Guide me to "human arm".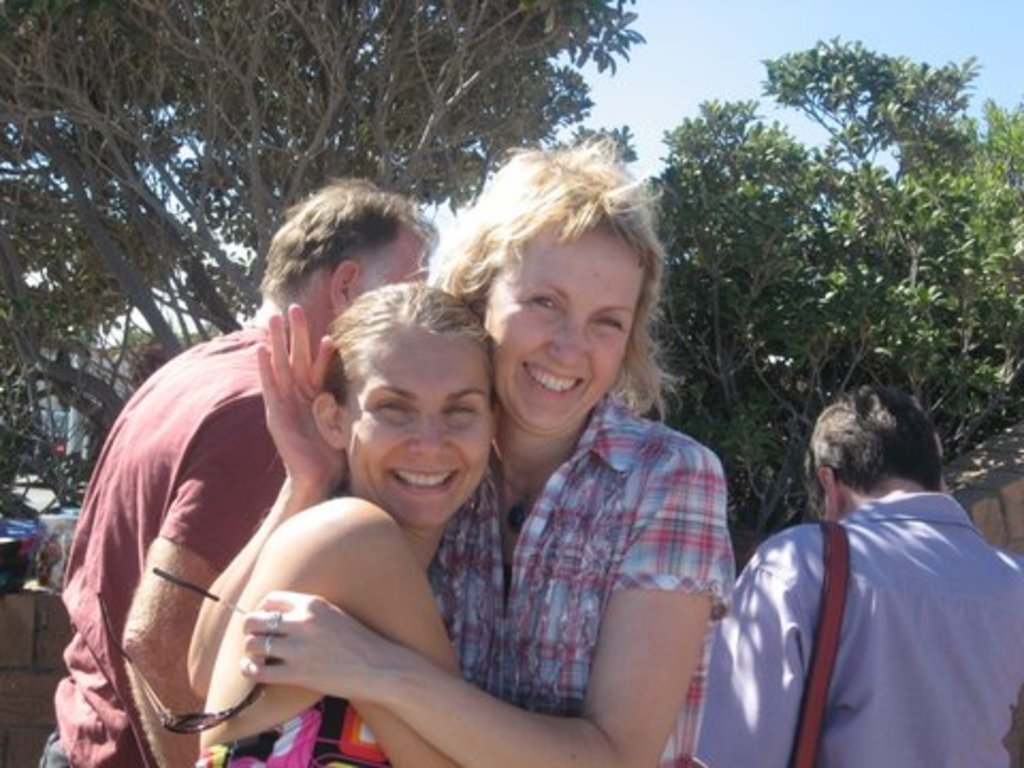
Guidance: 186,288,343,702.
